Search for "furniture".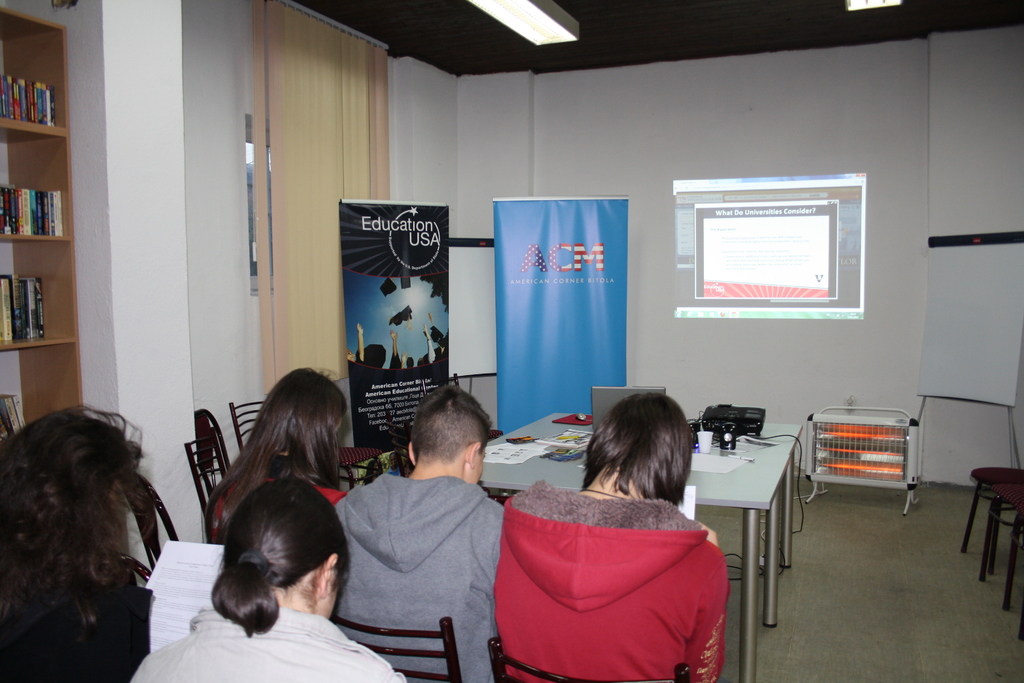
Found at [left=479, top=409, right=804, bottom=682].
